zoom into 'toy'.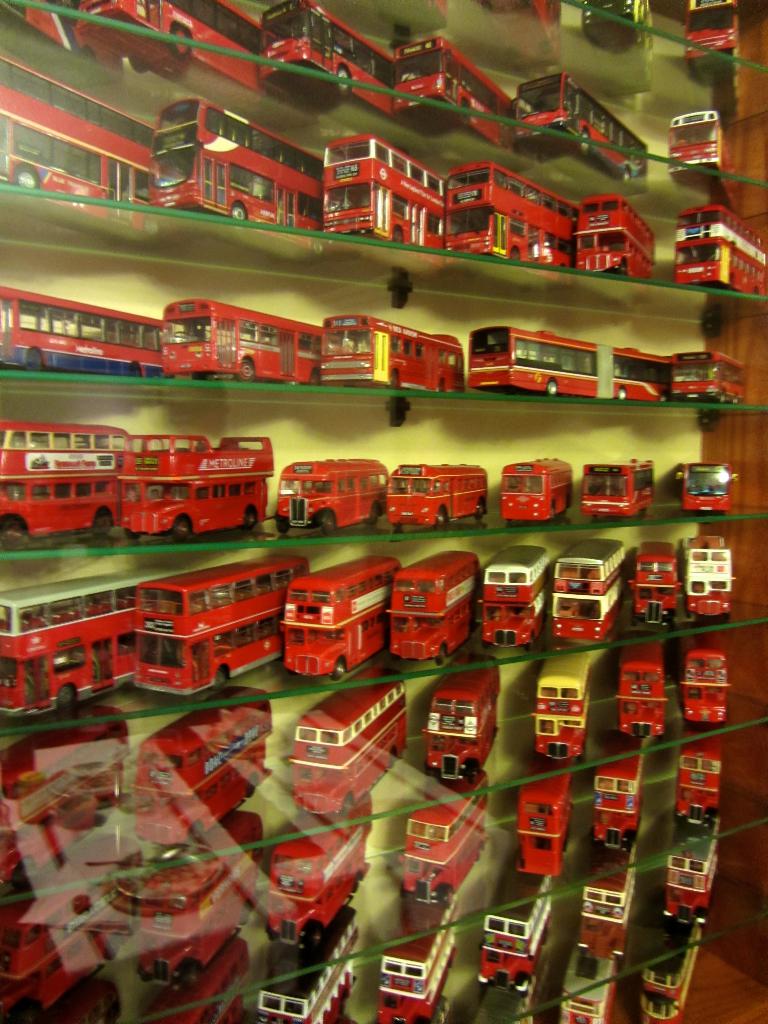
Zoom target: [left=0, top=48, right=154, bottom=232].
